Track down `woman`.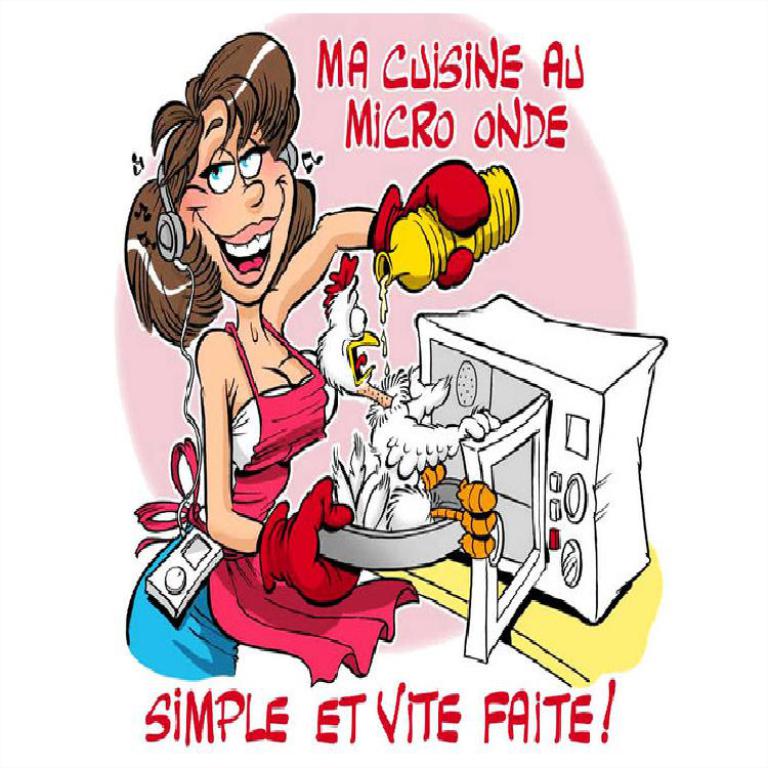
Tracked to (144, 118, 450, 622).
